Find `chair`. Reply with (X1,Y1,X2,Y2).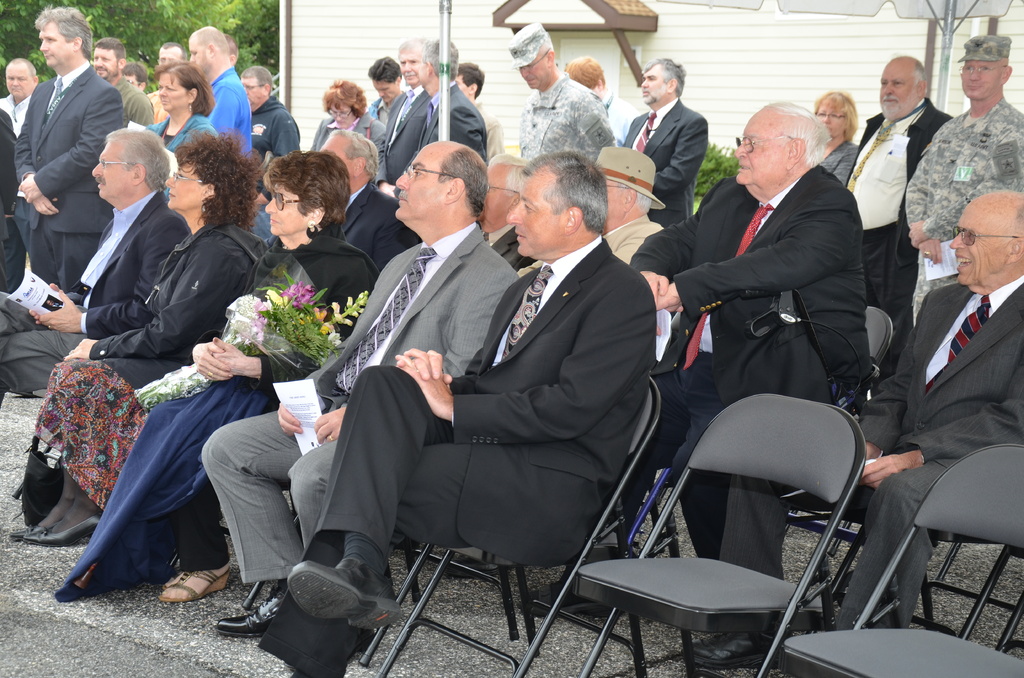
(179,494,303,607).
